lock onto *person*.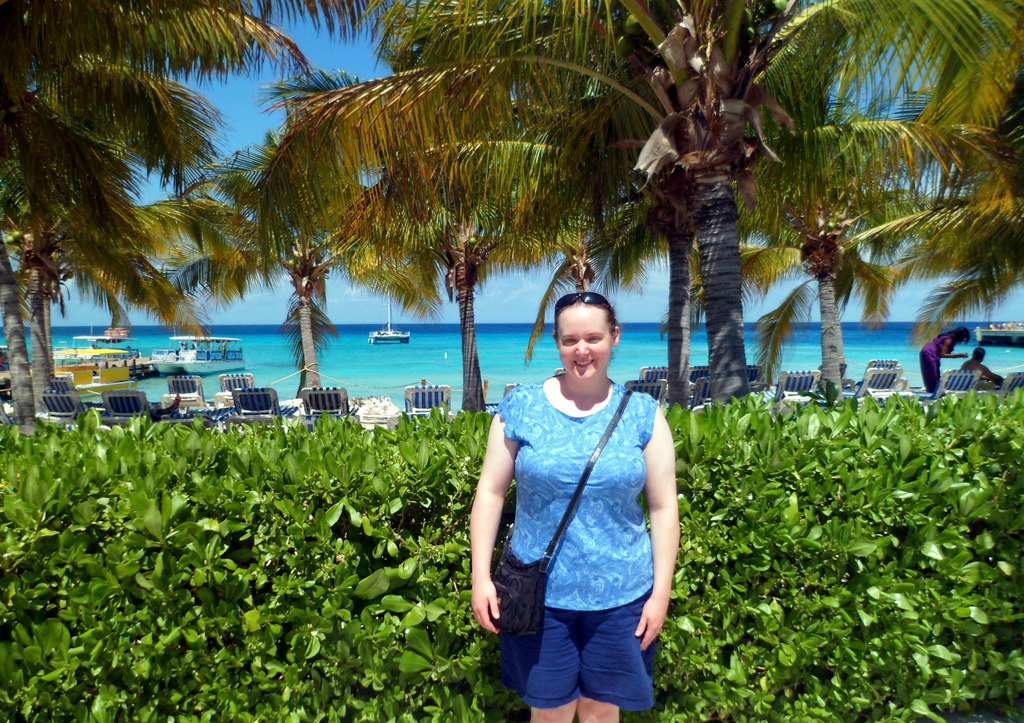
Locked: select_region(959, 349, 1002, 386).
